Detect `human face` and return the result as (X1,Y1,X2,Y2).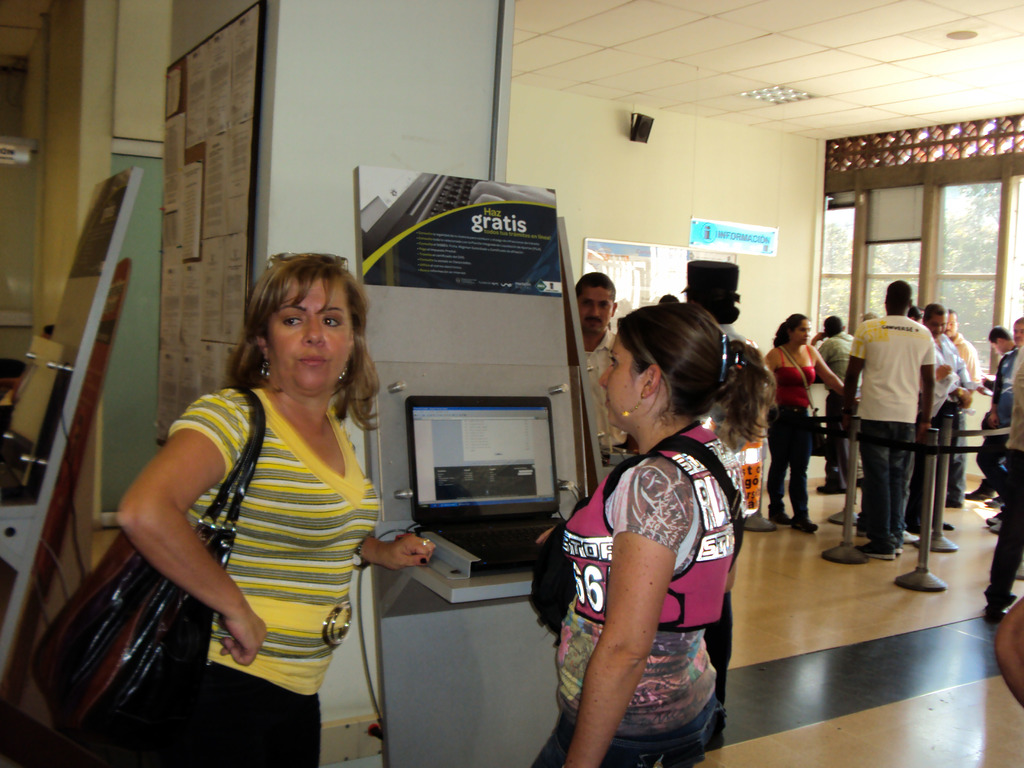
(269,276,351,380).
